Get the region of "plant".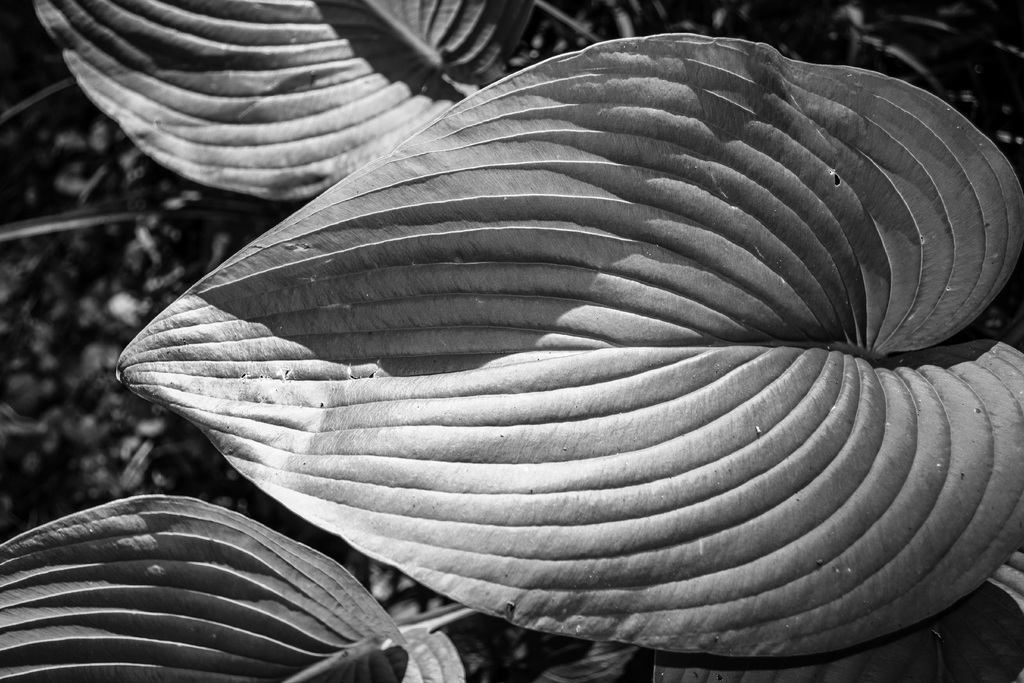
bbox=(0, 0, 1023, 682).
